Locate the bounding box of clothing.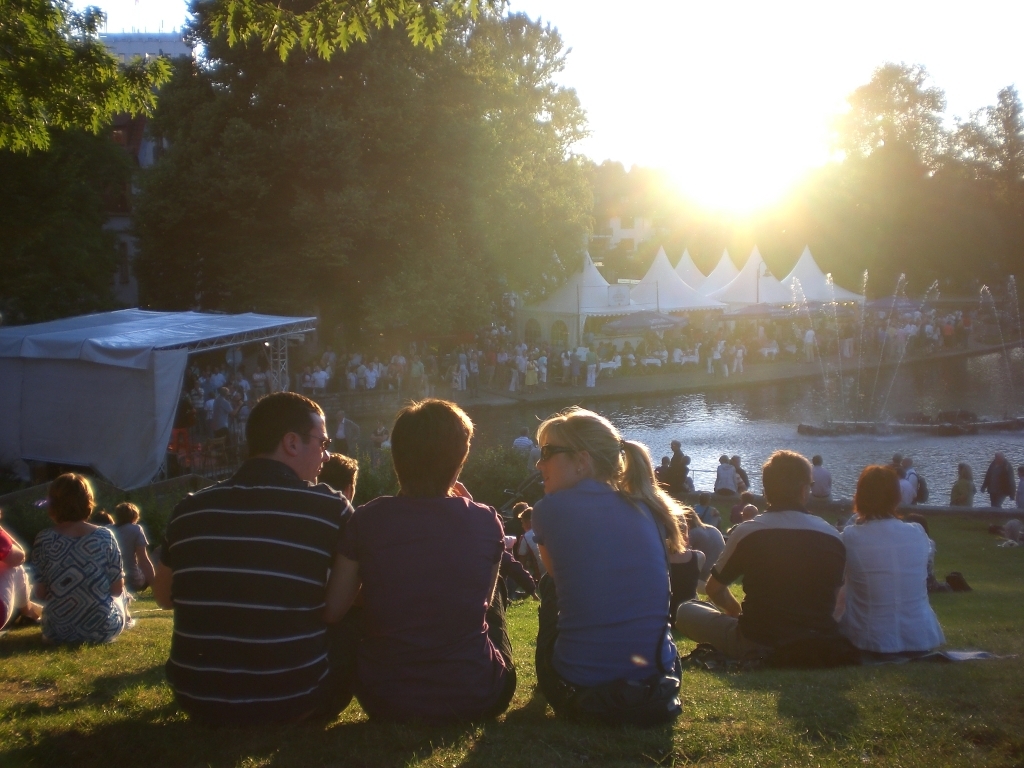
Bounding box: (left=669, top=449, right=691, bottom=489).
